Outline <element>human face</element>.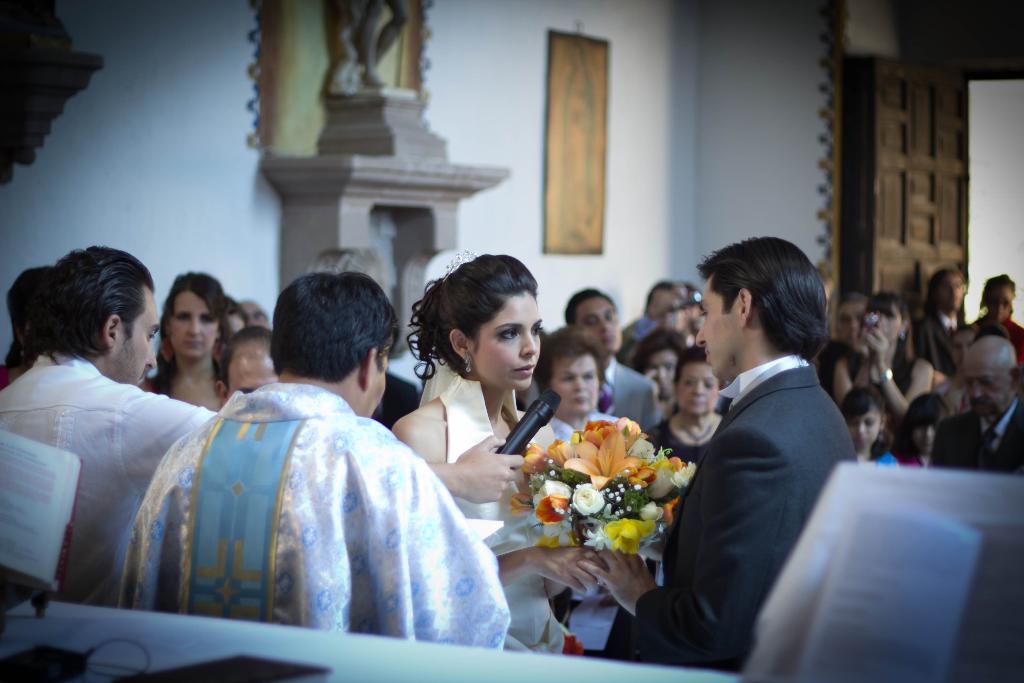
Outline: <bbox>963, 360, 1007, 418</bbox>.
